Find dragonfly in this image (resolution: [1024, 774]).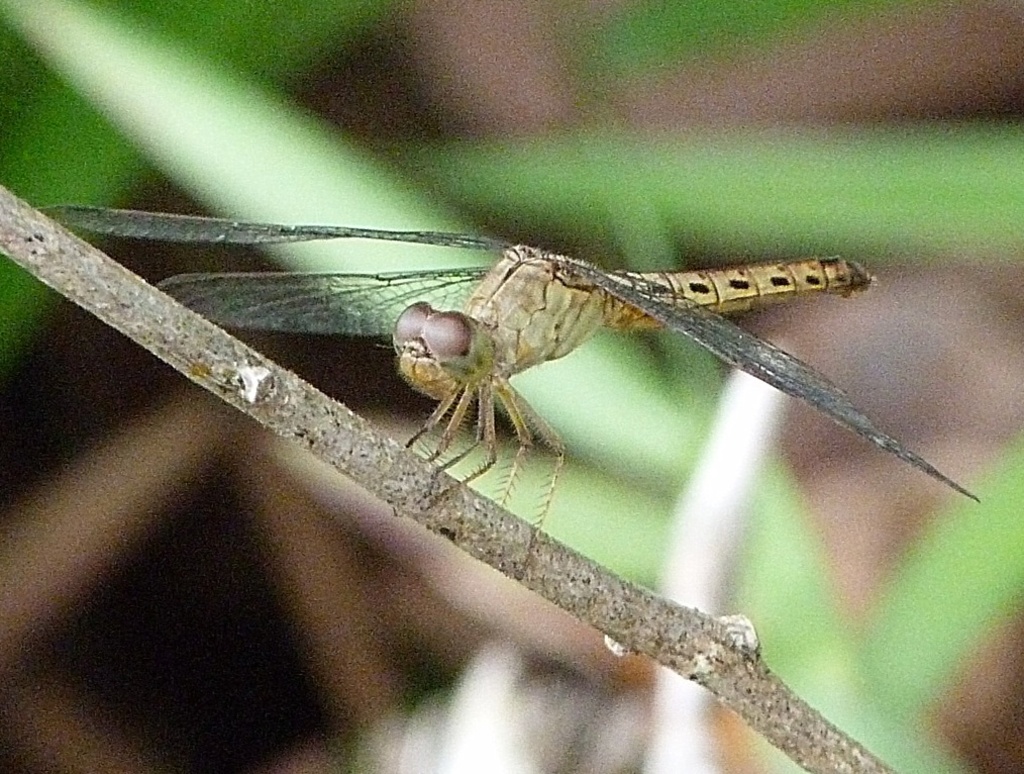
{"x1": 34, "y1": 206, "x2": 984, "y2": 582}.
